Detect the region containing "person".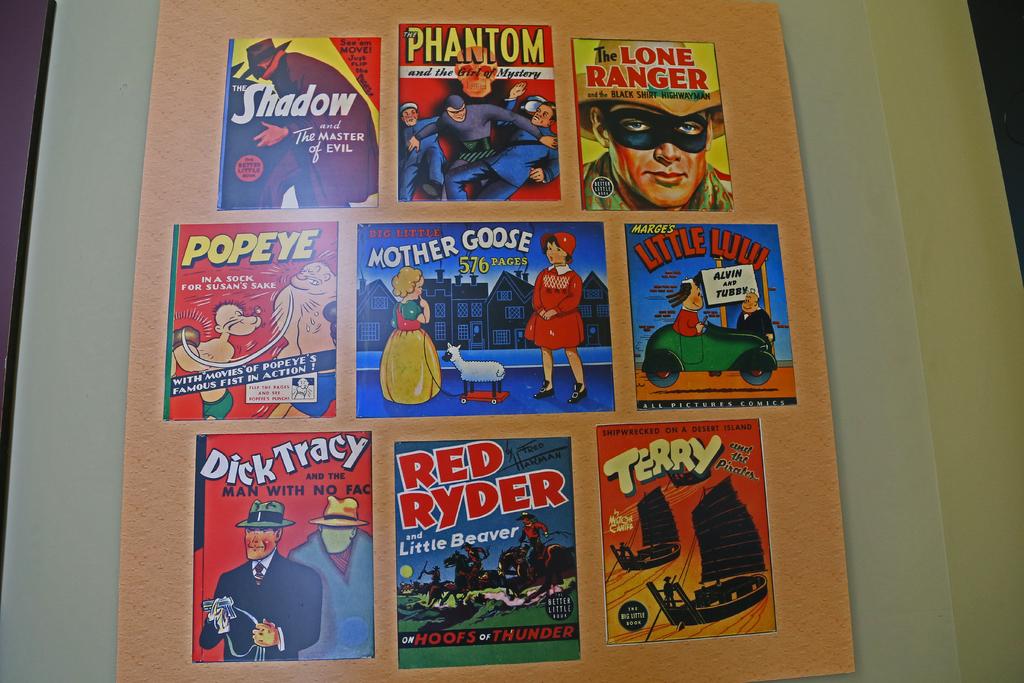
detection(172, 300, 260, 420).
